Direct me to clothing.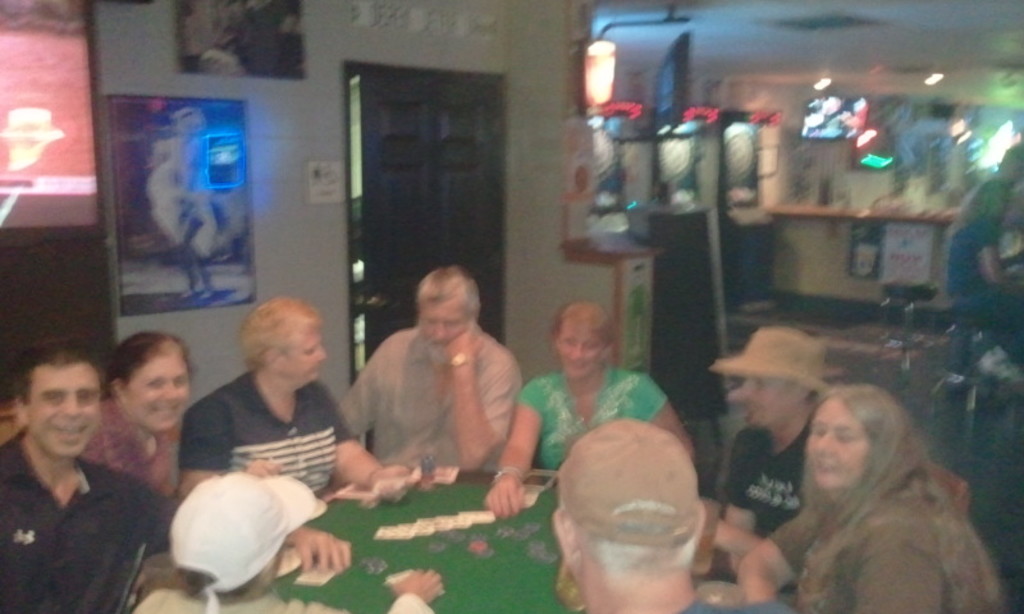
Direction: 340, 321, 525, 473.
